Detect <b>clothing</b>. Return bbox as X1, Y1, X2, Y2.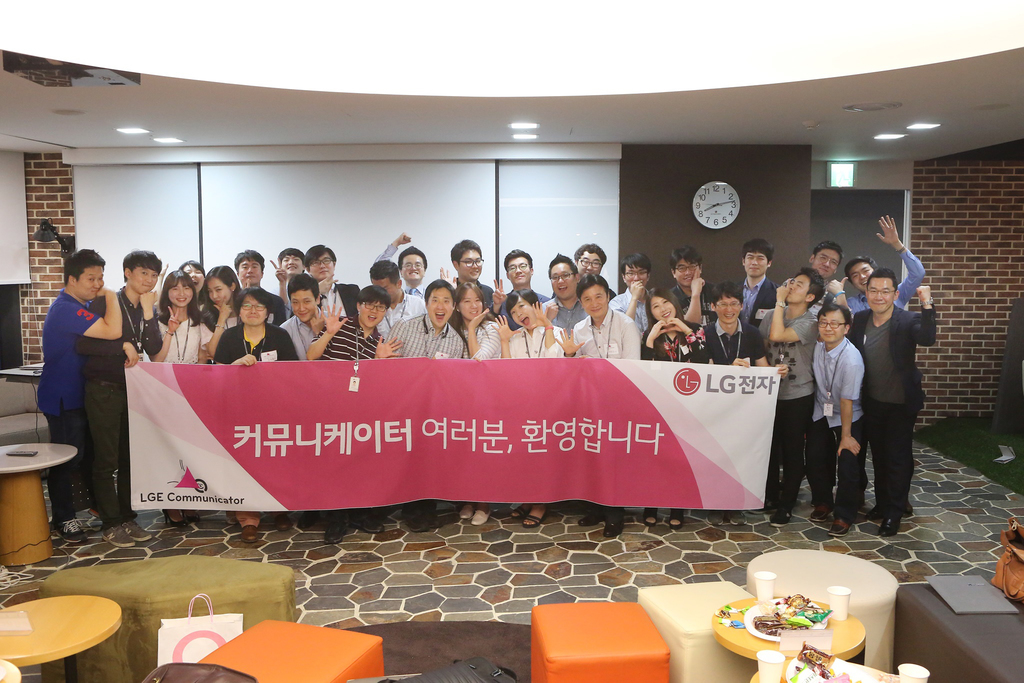
376, 290, 430, 330.
